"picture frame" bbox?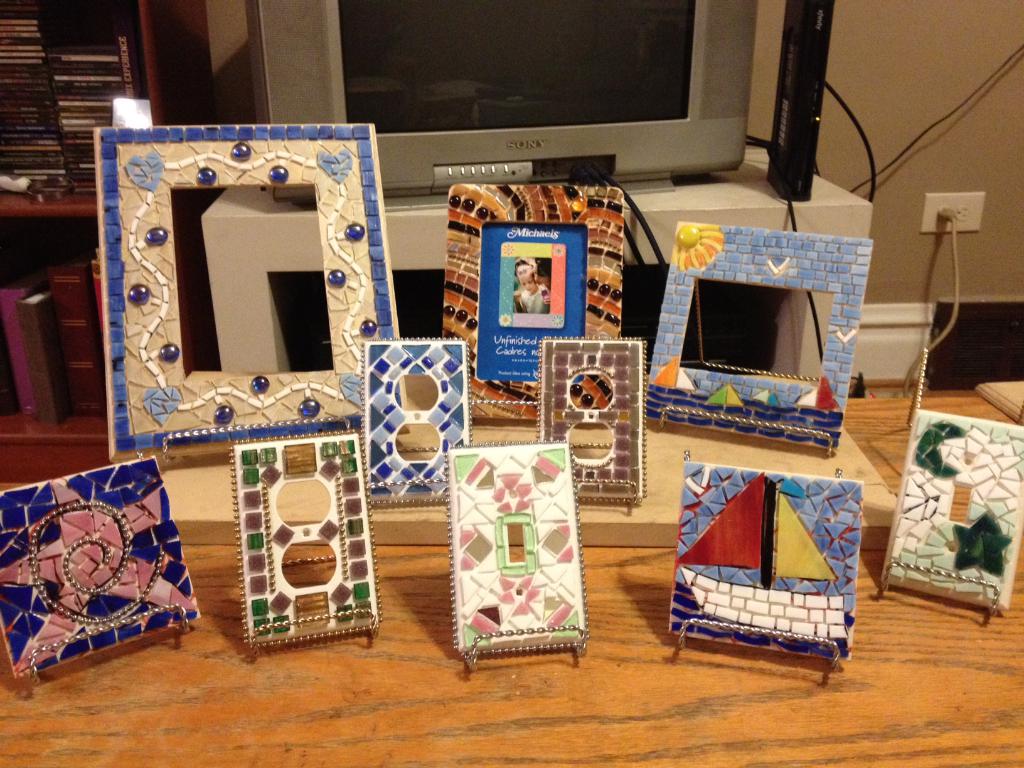
(left=86, top=129, right=413, bottom=458)
